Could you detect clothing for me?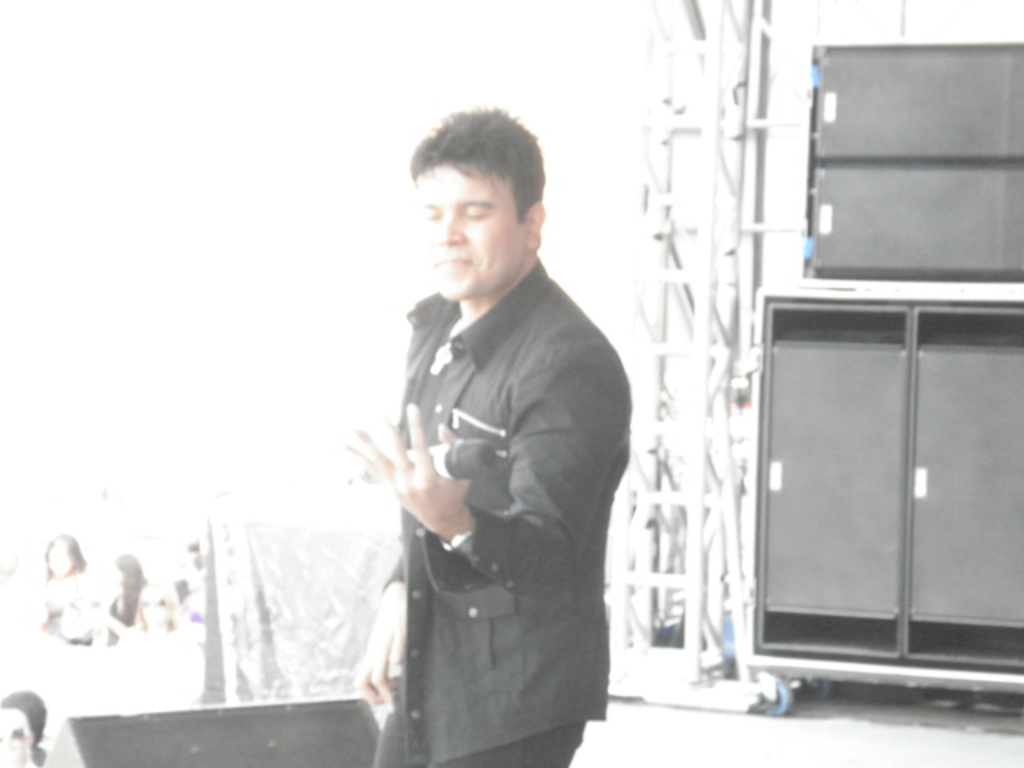
Detection result: detection(376, 243, 642, 766).
